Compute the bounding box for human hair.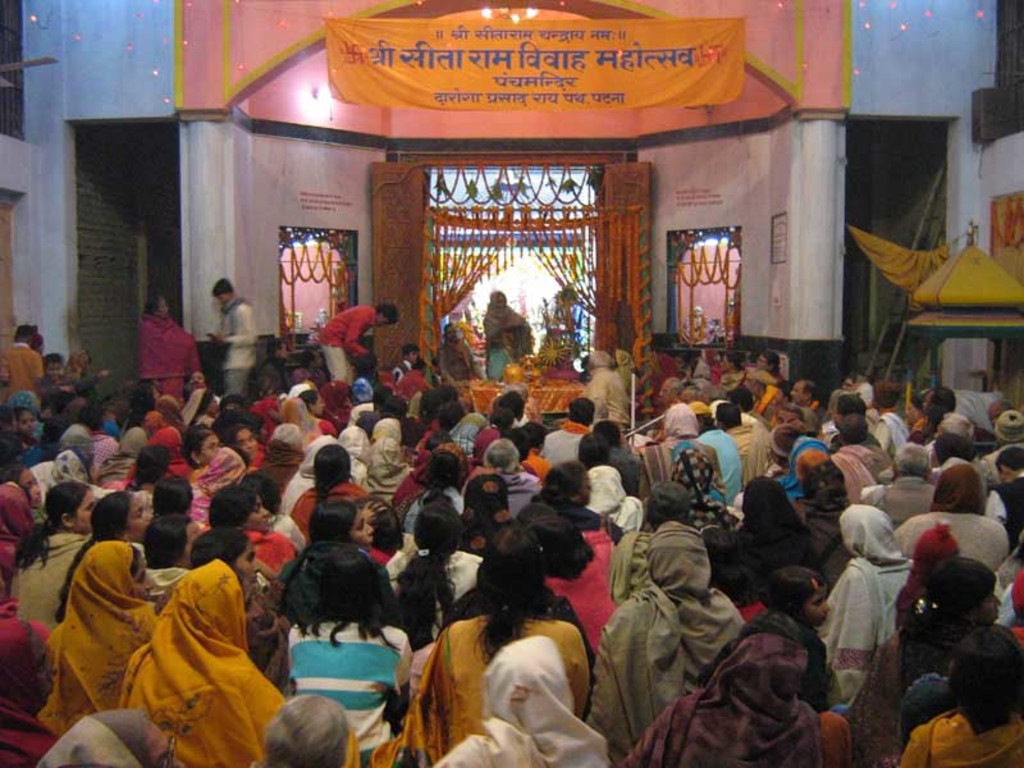
{"left": 375, "top": 383, "right": 393, "bottom": 412}.
